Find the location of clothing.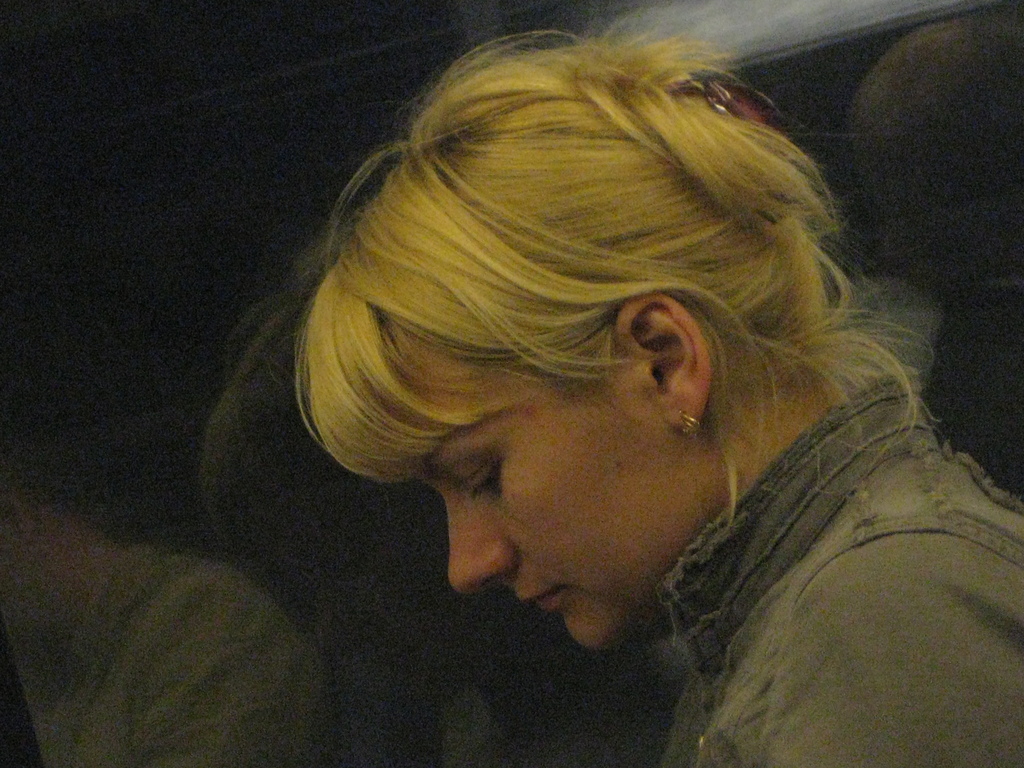
Location: pyautogui.locateOnScreen(672, 367, 1023, 767).
